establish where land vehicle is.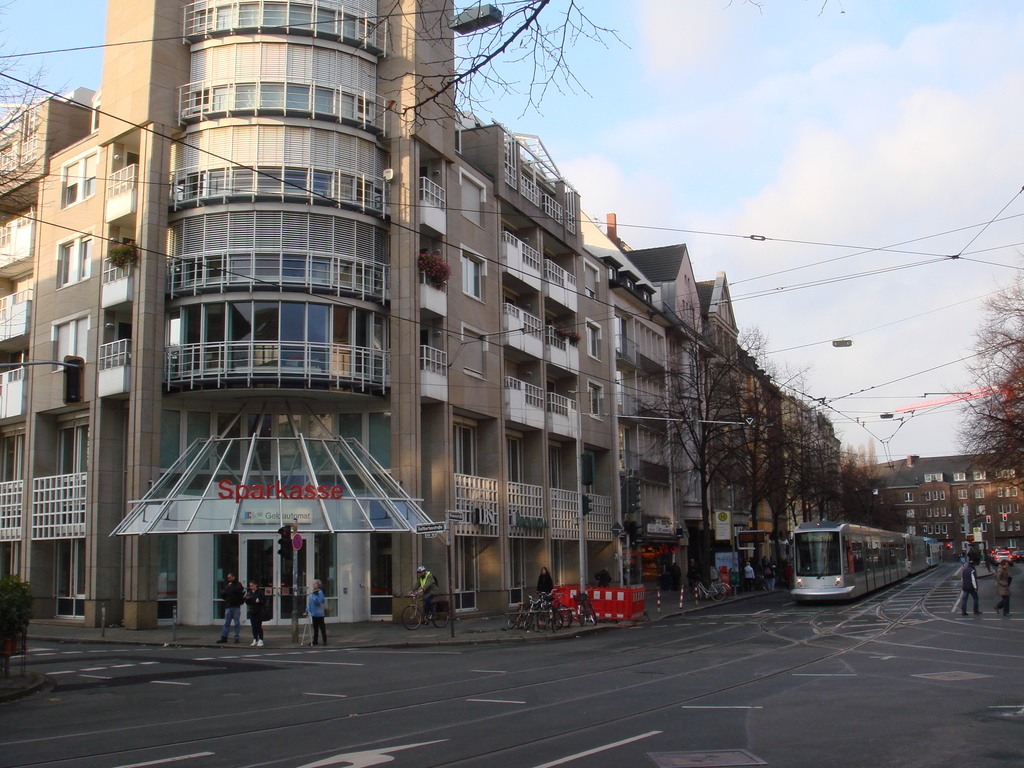
Established at select_region(399, 593, 450, 631).
